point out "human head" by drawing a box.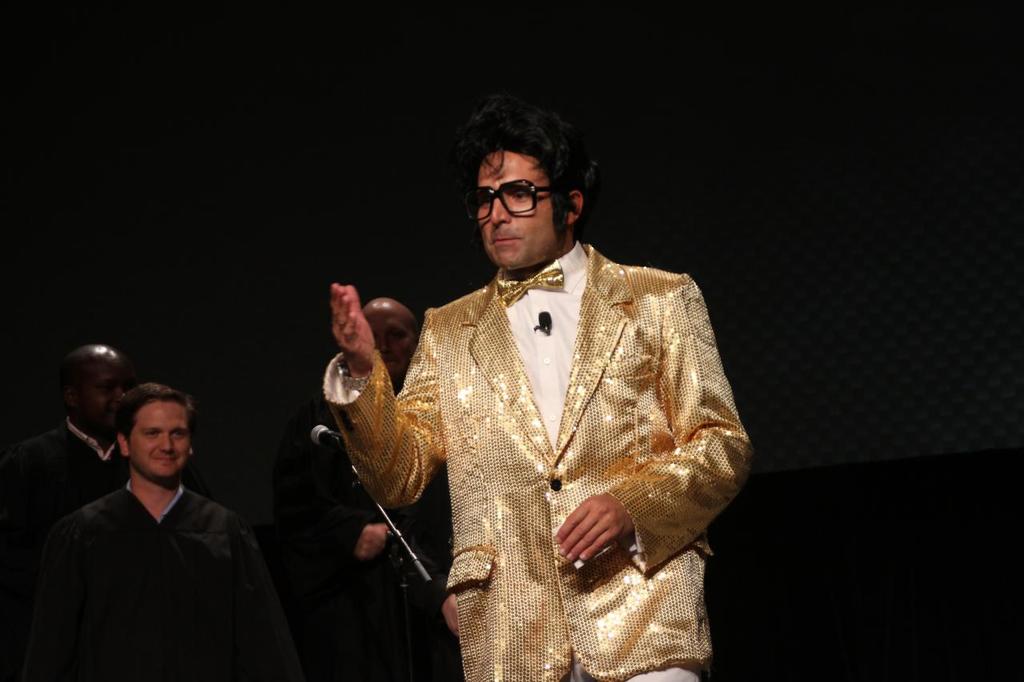
{"x1": 100, "y1": 391, "x2": 194, "y2": 488}.
